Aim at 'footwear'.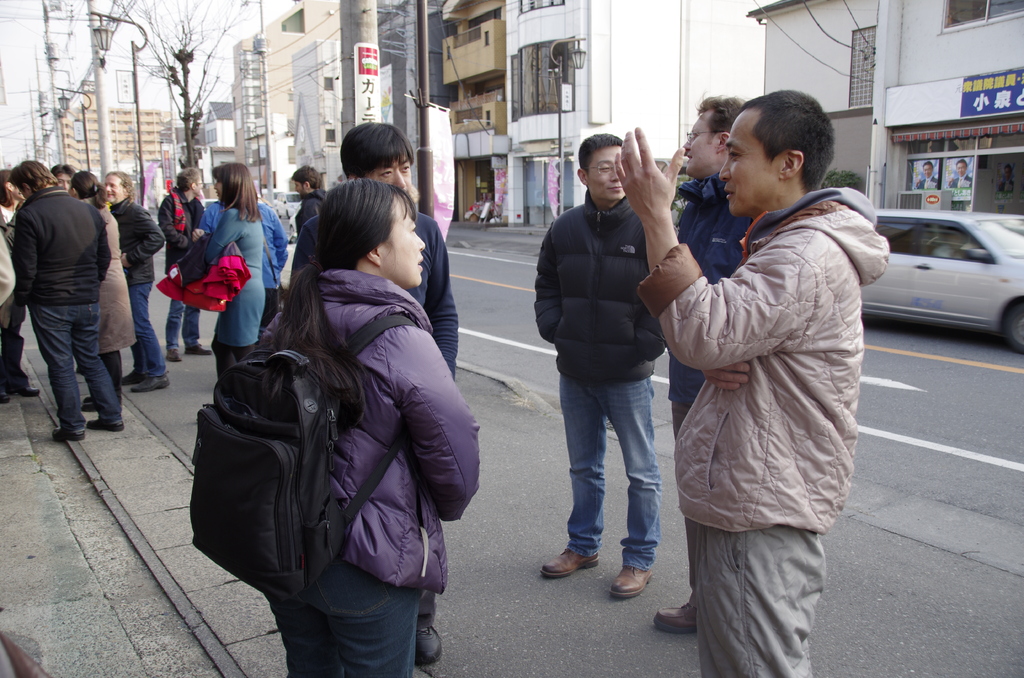
Aimed at <bbox>611, 563, 655, 595</bbox>.
